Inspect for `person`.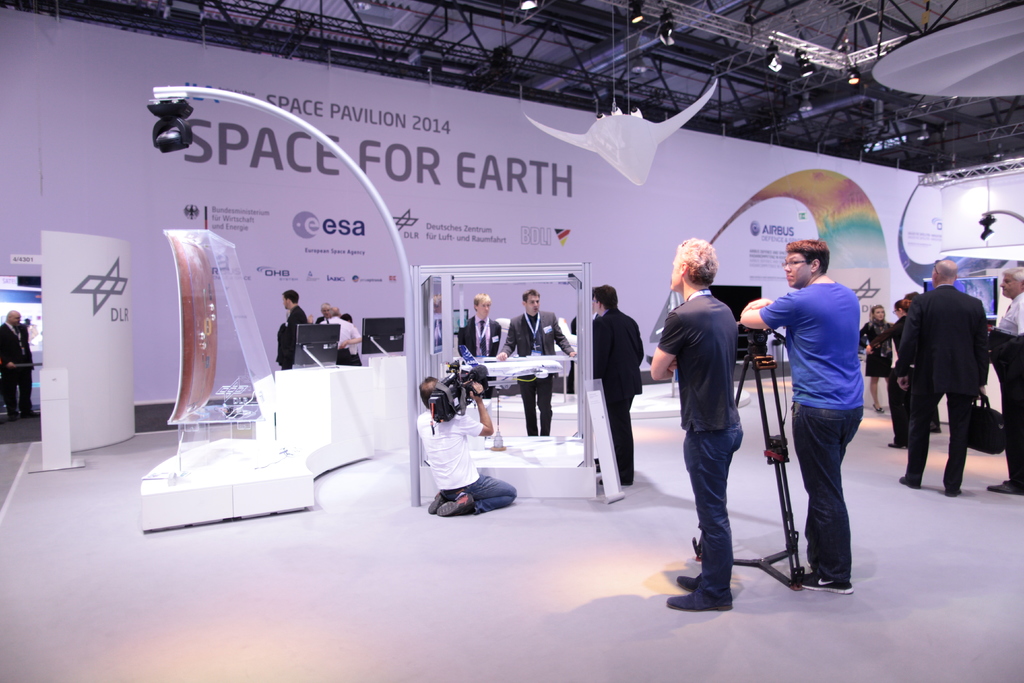
Inspection: box(647, 238, 747, 613).
